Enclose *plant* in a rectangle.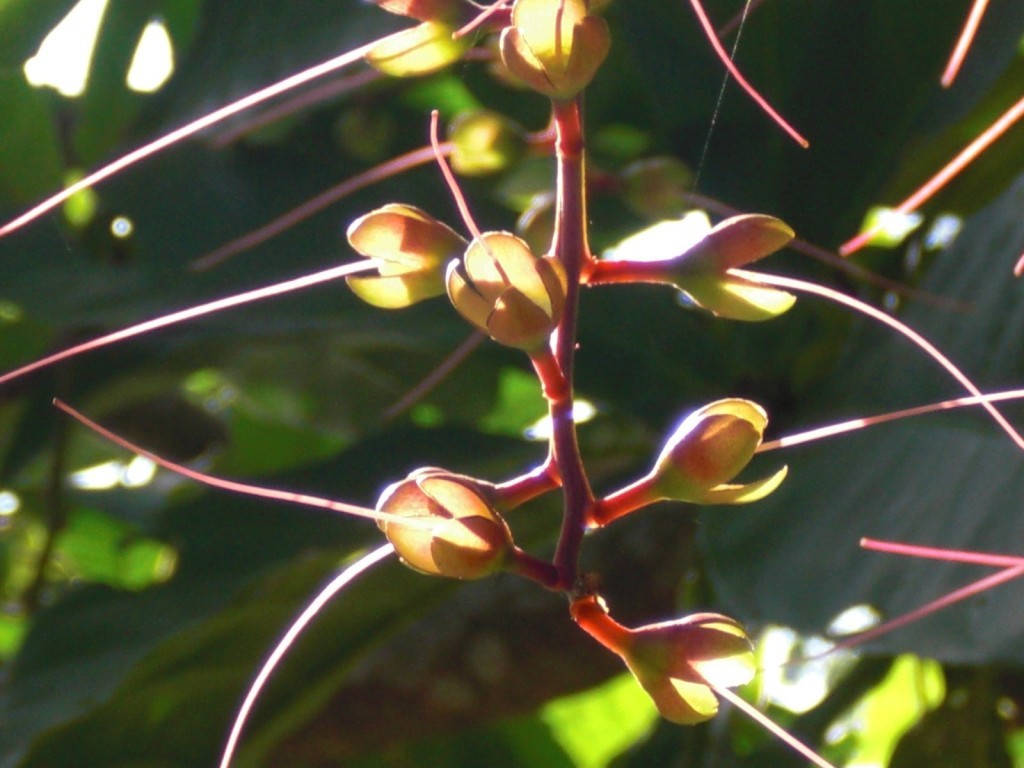
BBox(0, 0, 1023, 767).
